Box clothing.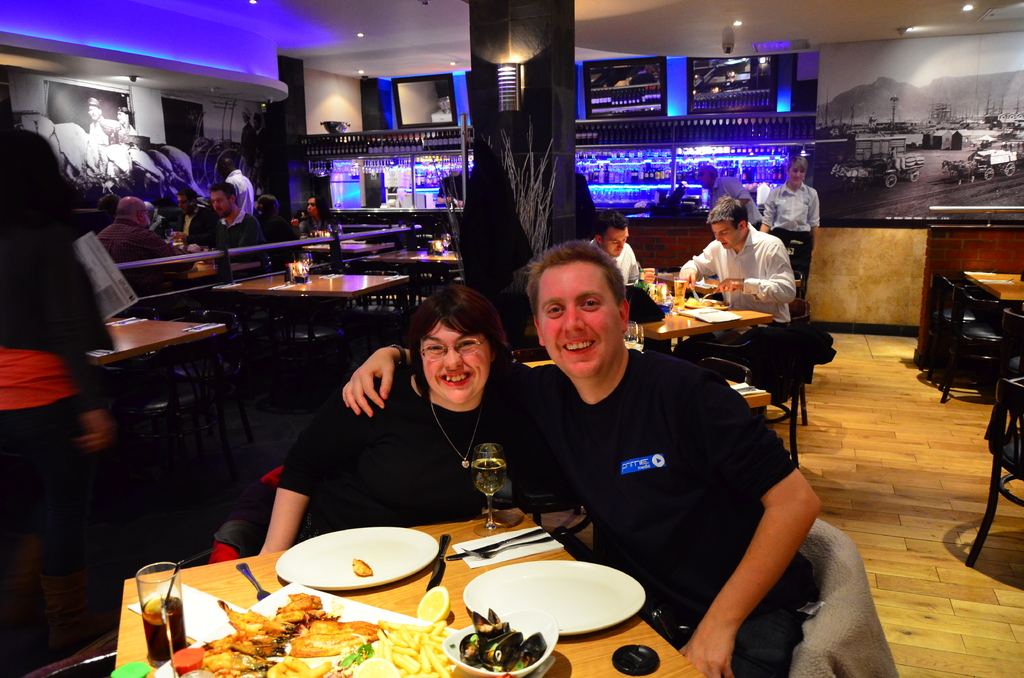
box=[98, 216, 194, 309].
